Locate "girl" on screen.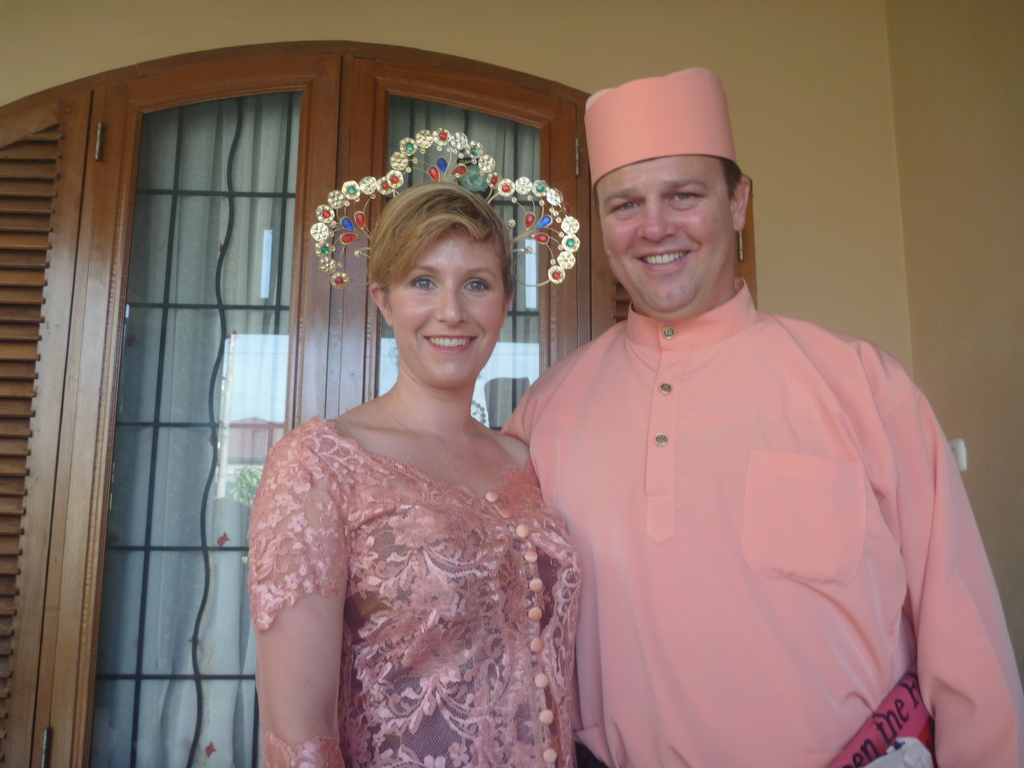
On screen at 252/183/585/762.
